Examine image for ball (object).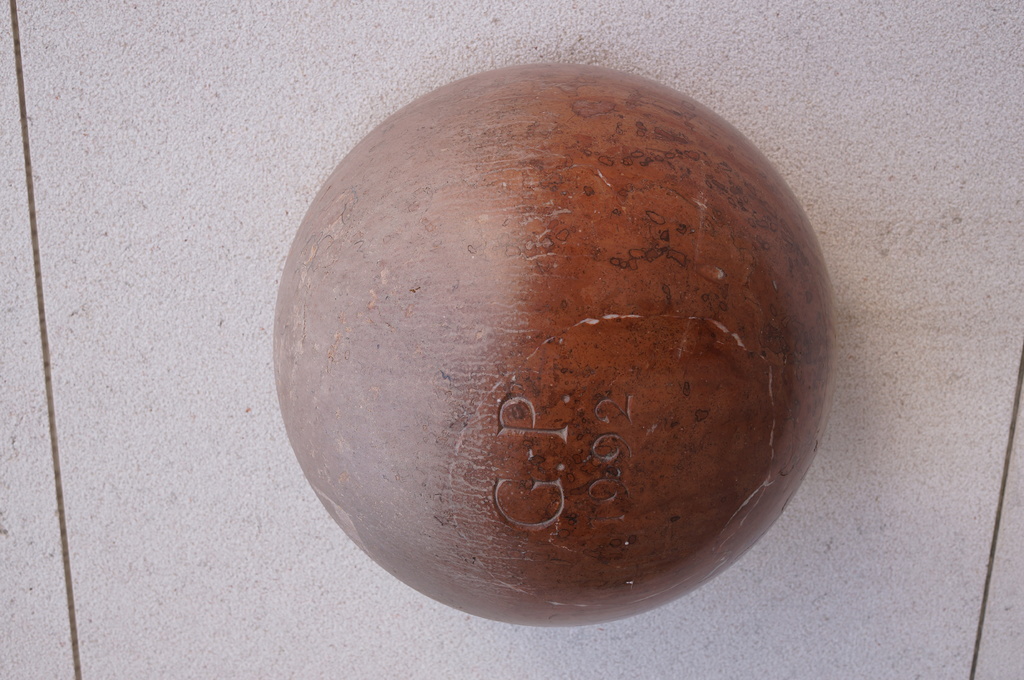
Examination result: {"x1": 277, "y1": 62, "x2": 835, "y2": 626}.
